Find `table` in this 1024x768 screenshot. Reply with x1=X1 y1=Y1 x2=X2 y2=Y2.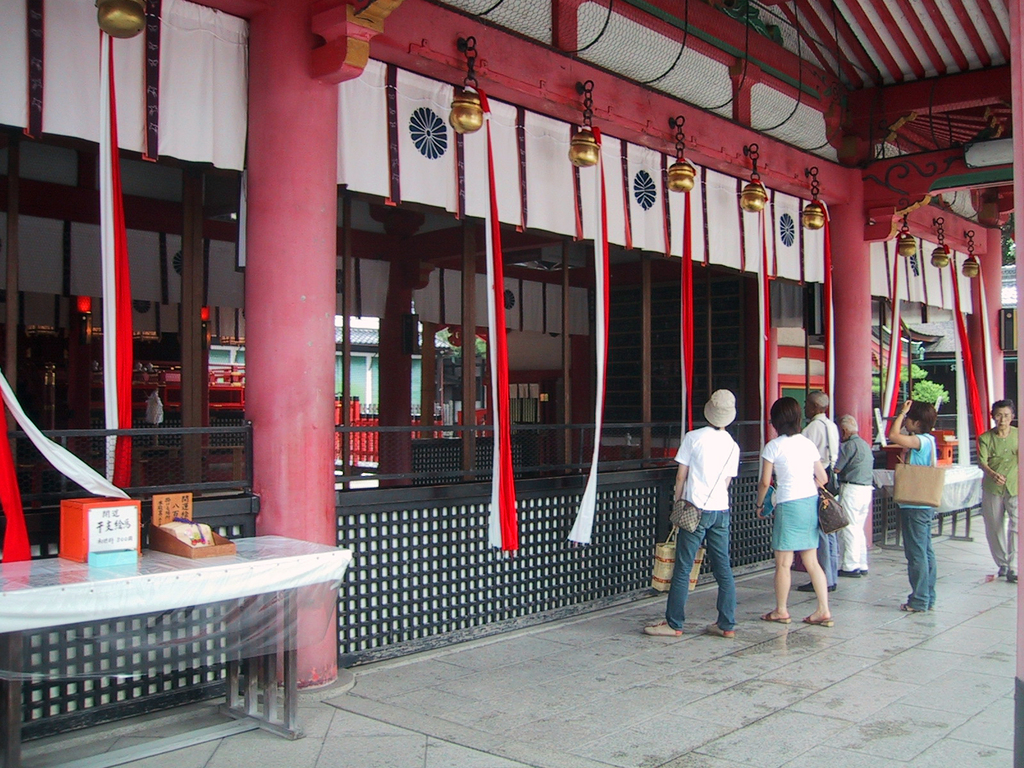
x1=0 y1=529 x2=354 y2=756.
